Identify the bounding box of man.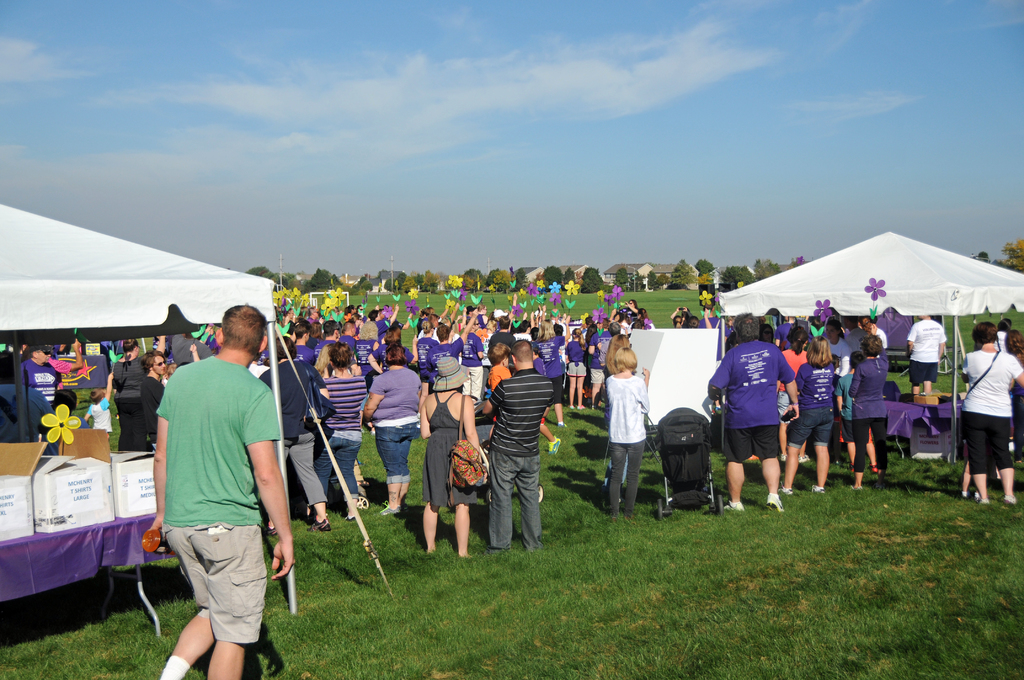
BBox(312, 322, 346, 364).
